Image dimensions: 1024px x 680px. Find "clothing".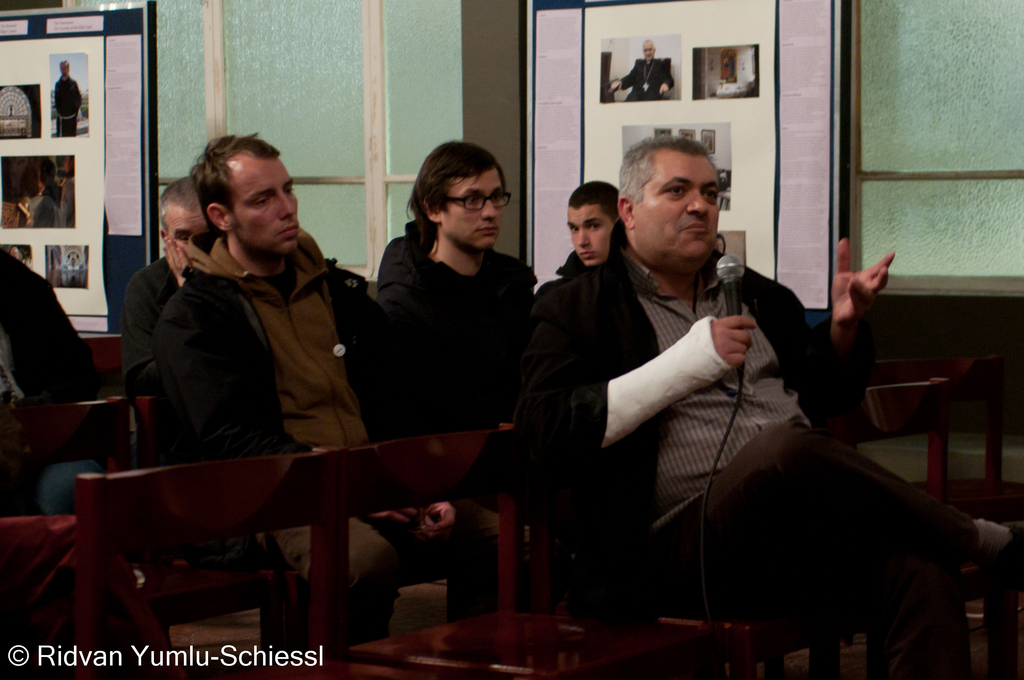
<bbox>155, 229, 528, 645</bbox>.
